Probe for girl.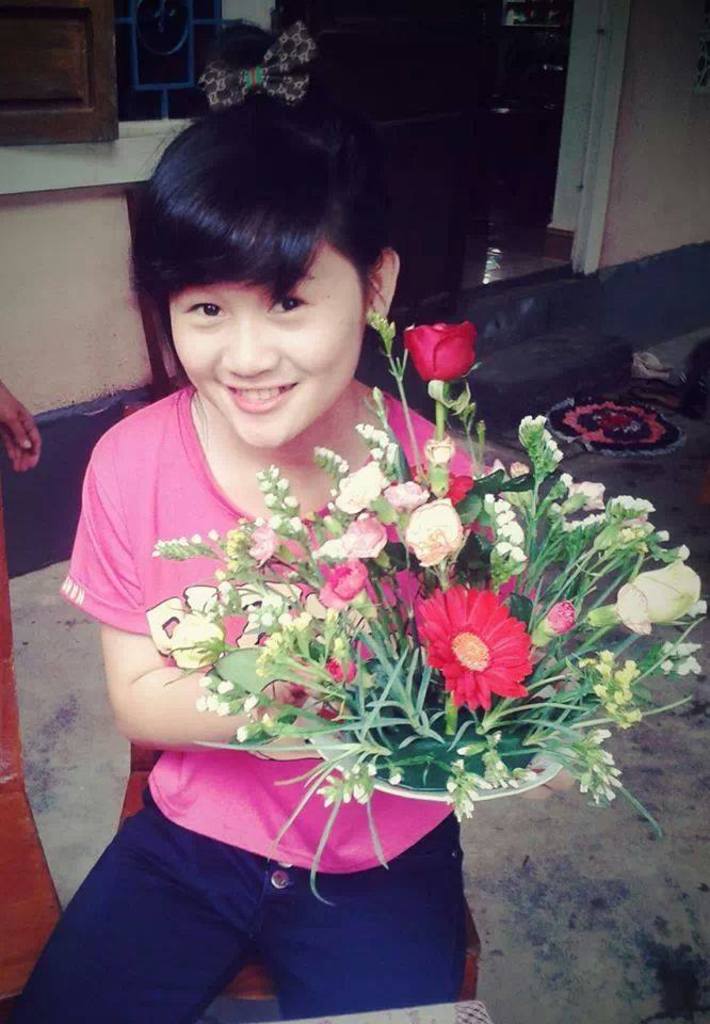
Probe result: box=[5, 5, 479, 1023].
